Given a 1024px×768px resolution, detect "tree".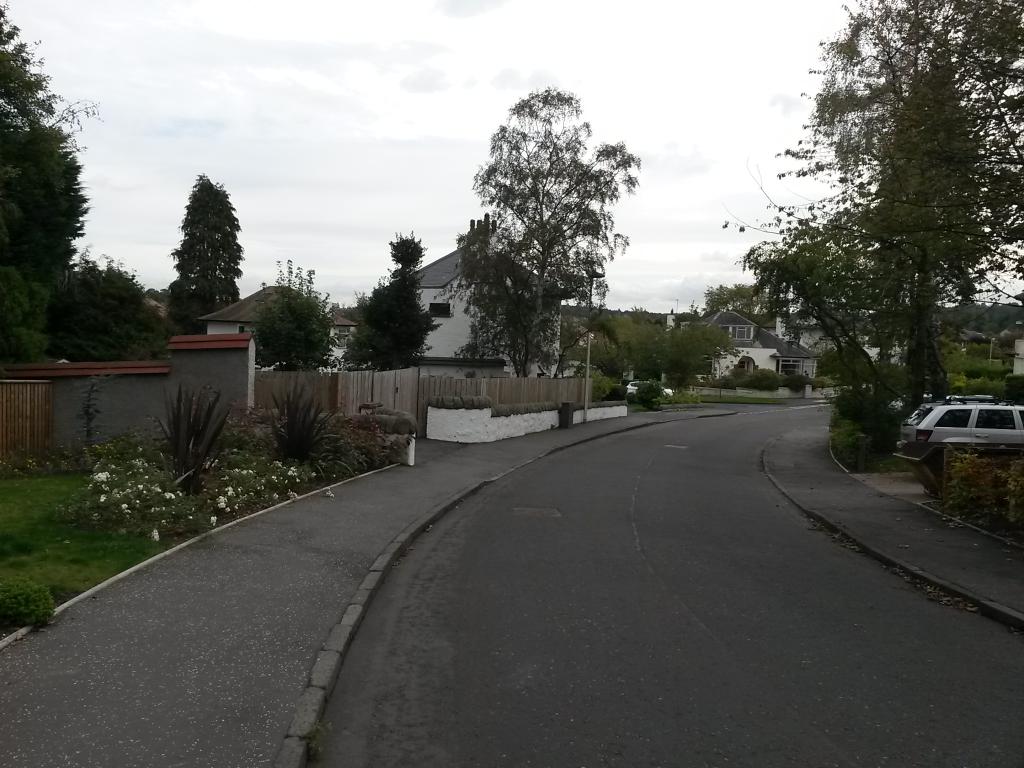
439,84,644,381.
